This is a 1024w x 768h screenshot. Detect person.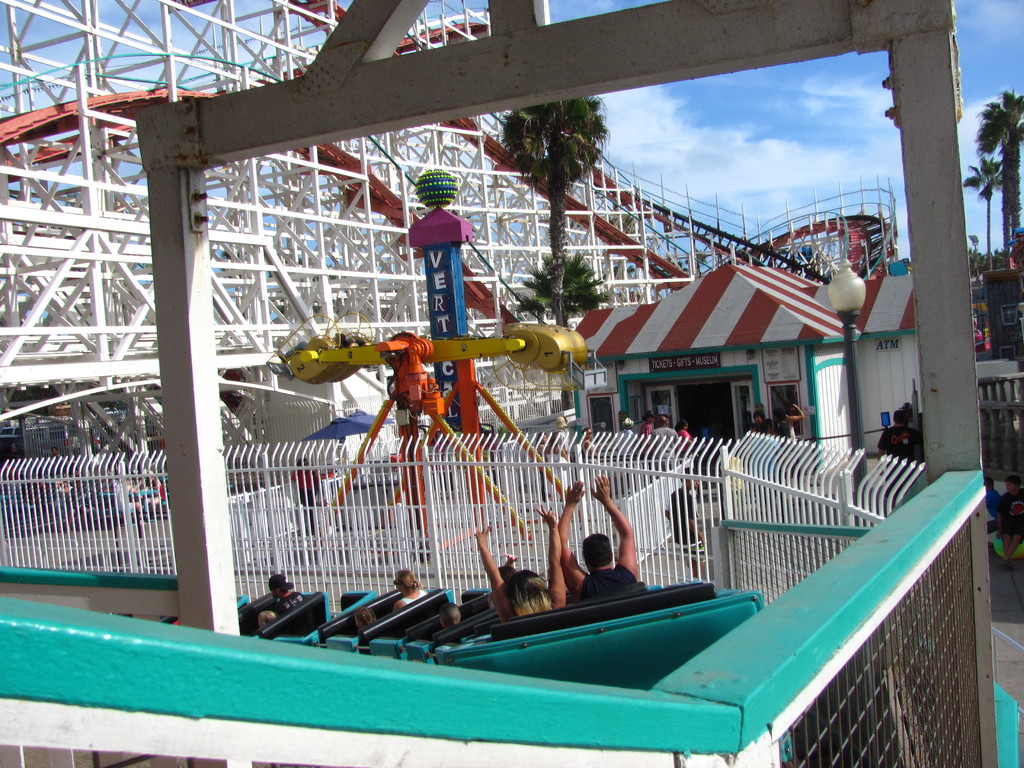
x1=49 y1=444 x2=65 y2=472.
